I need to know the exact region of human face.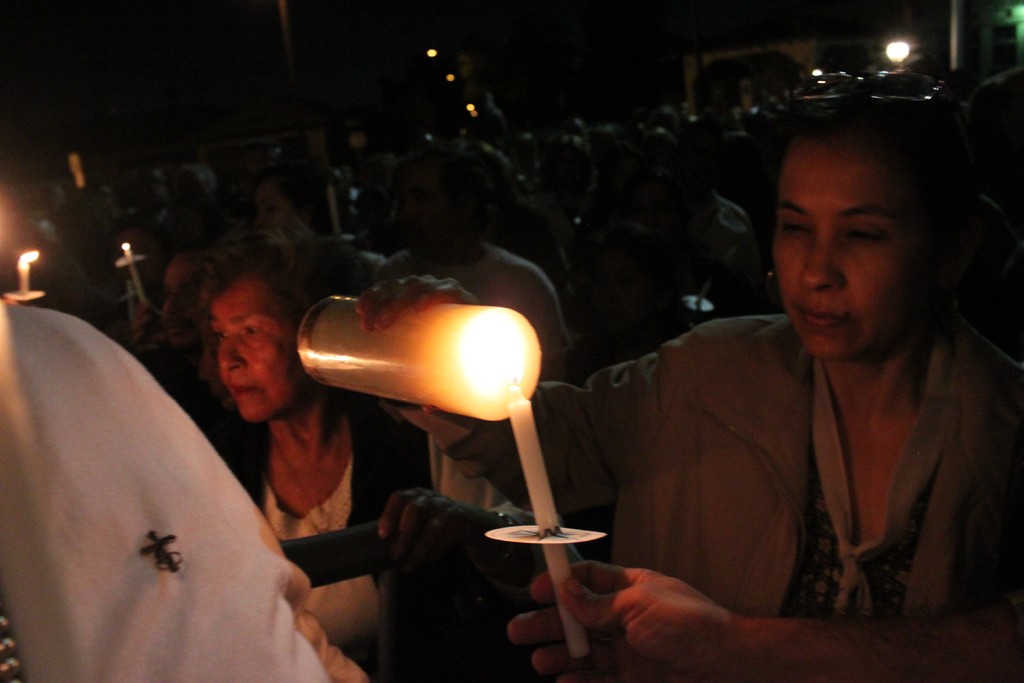
Region: 209/273/309/420.
